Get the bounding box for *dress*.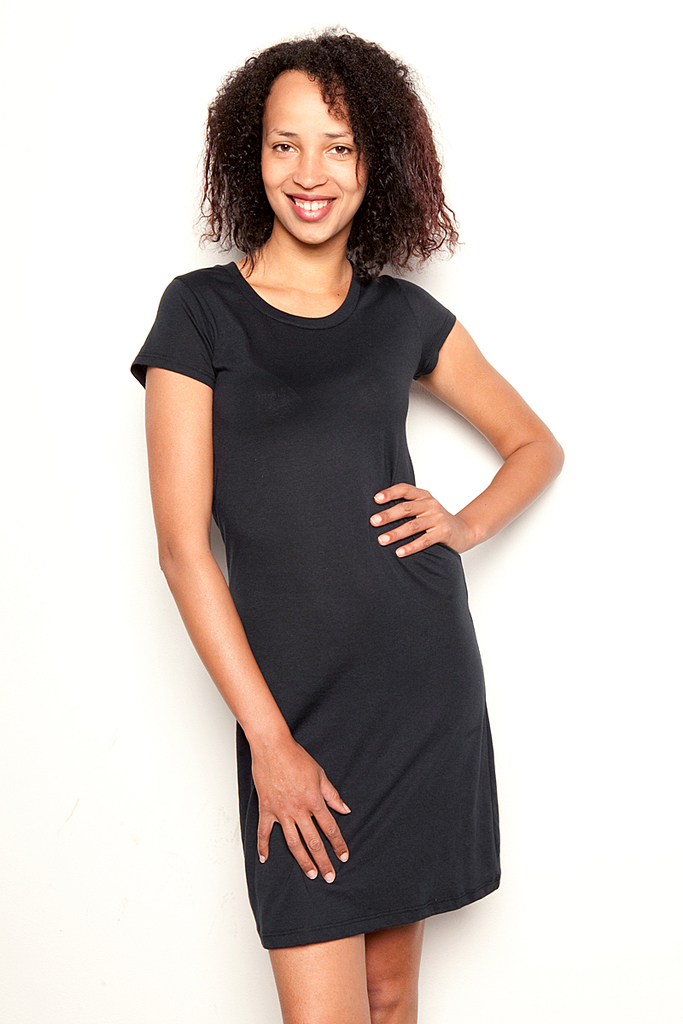
<bbox>132, 265, 507, 947</bbox>.
